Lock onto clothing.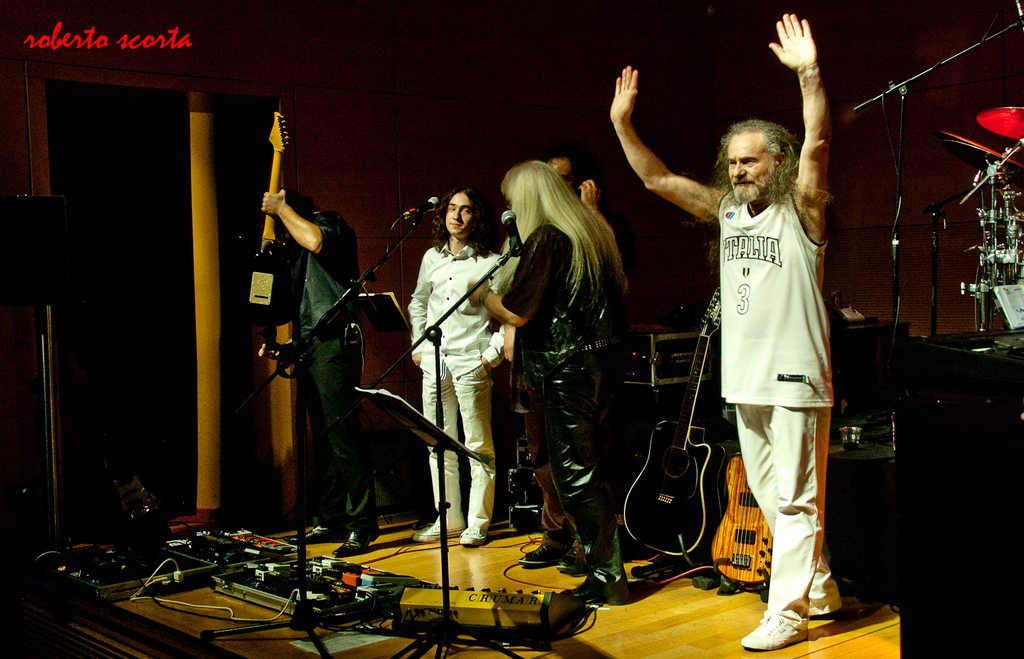
Locked: x1=502 y1=224 x2=622 y2=587.
